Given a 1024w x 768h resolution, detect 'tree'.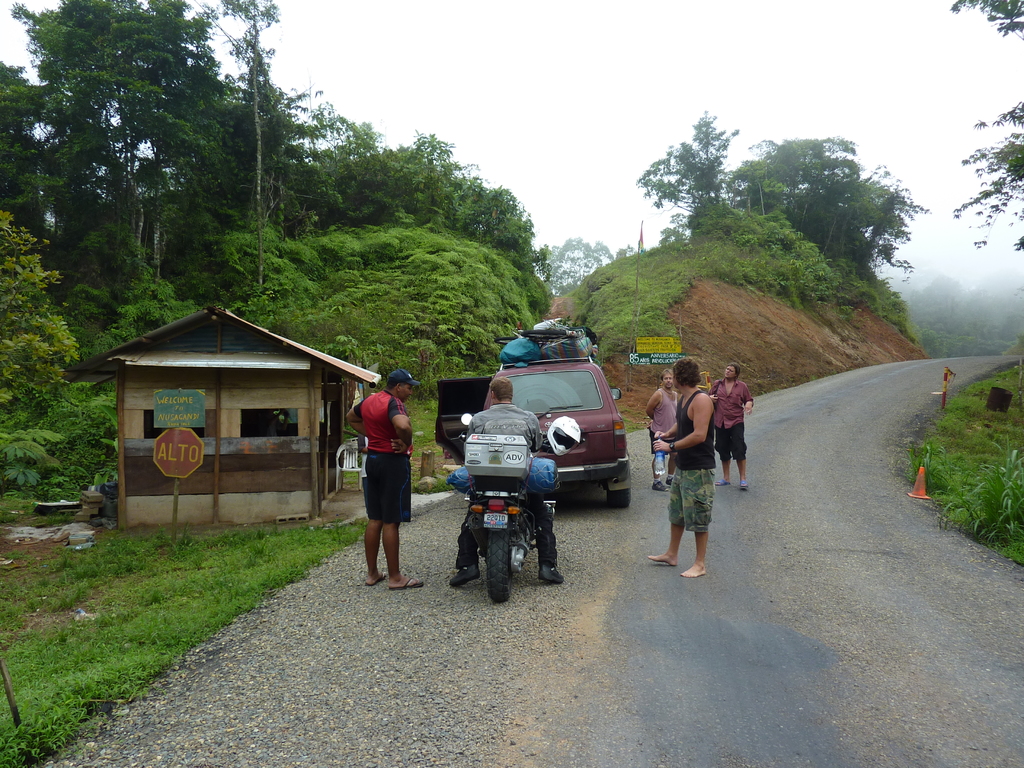
(948,0,1023,255).
